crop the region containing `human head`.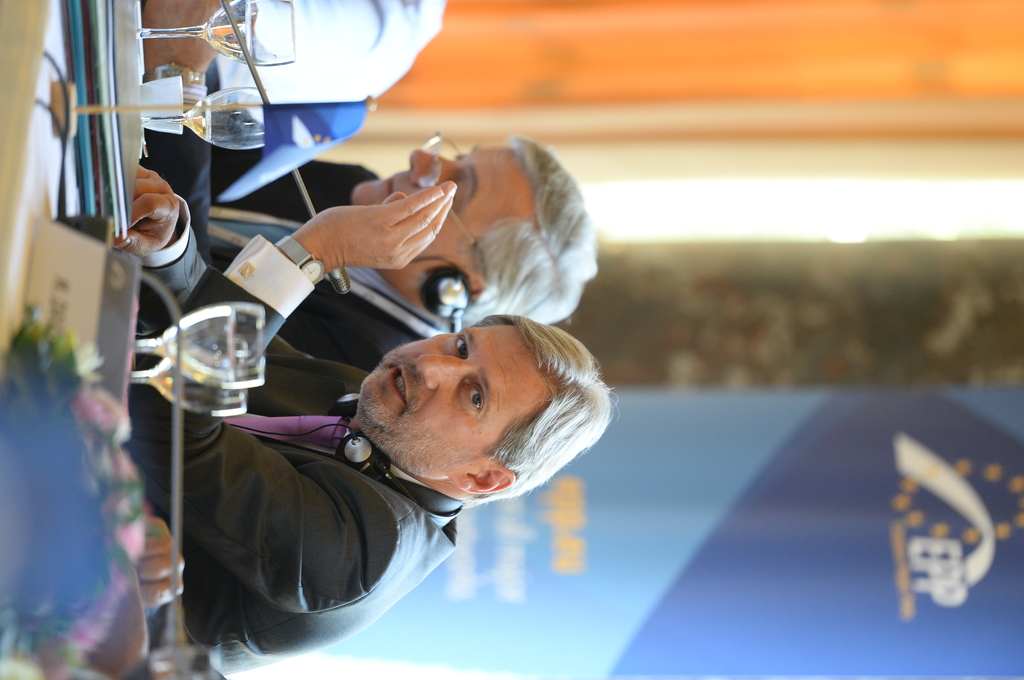
Crop region: 335, 312, 564, 471.
